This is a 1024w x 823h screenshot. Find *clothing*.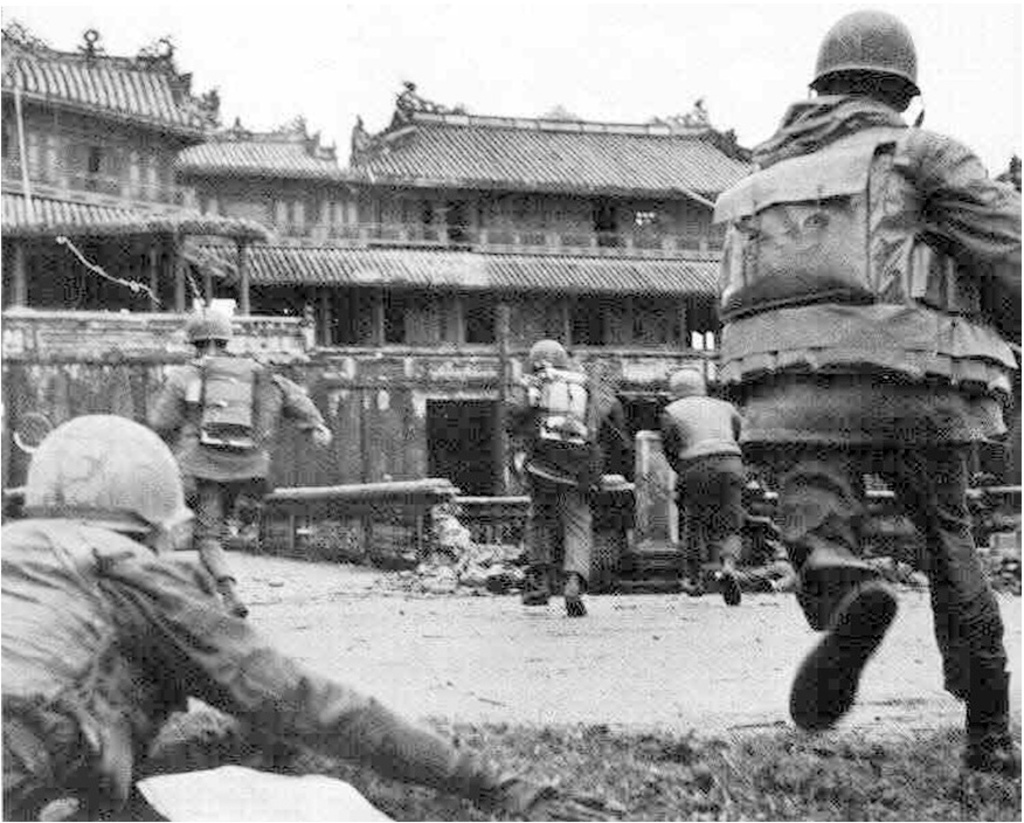
Bounding box: (150,351,324,588).
